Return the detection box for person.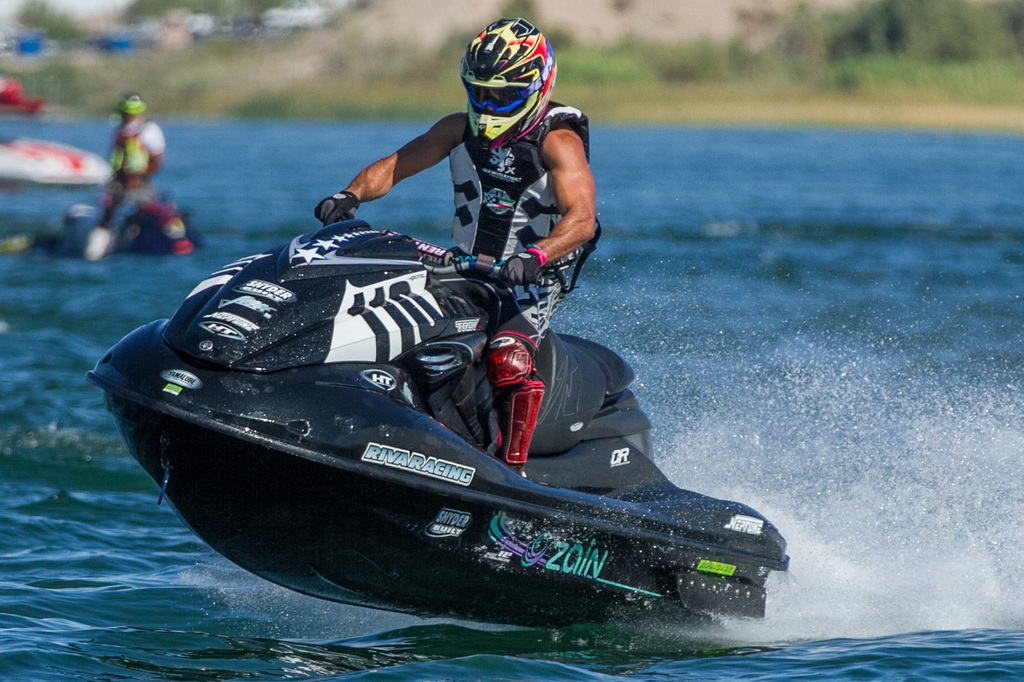
89/90/194/258.
